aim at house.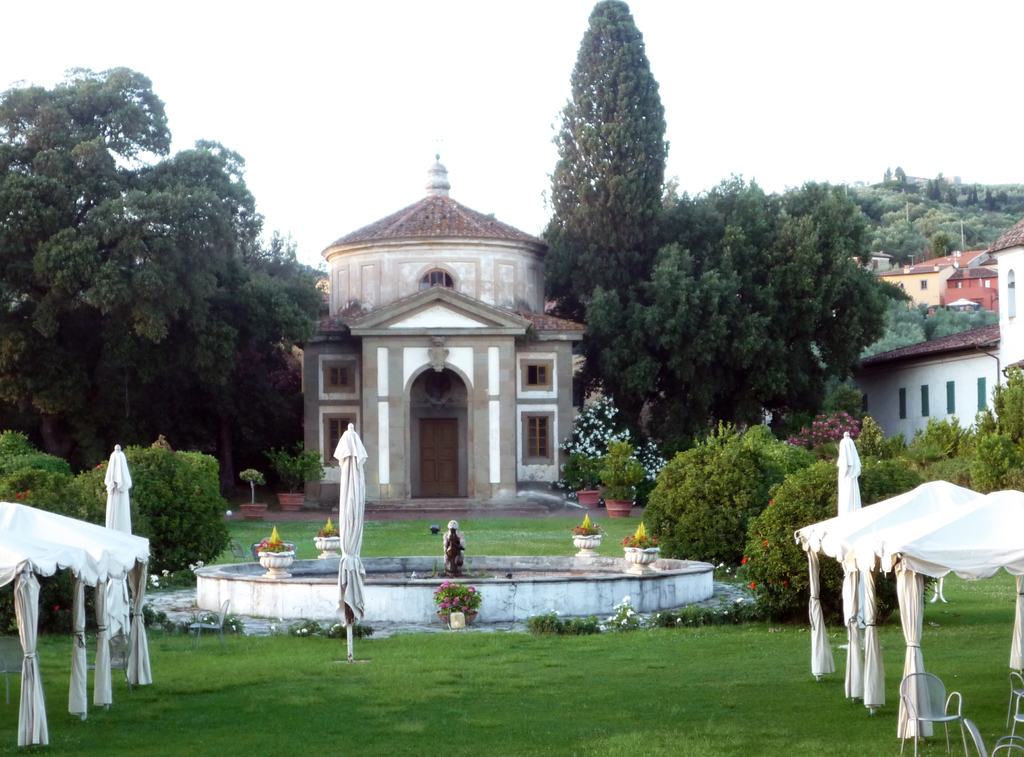
Aimed at x1=313 y1=122 x2=648 y2=514.
